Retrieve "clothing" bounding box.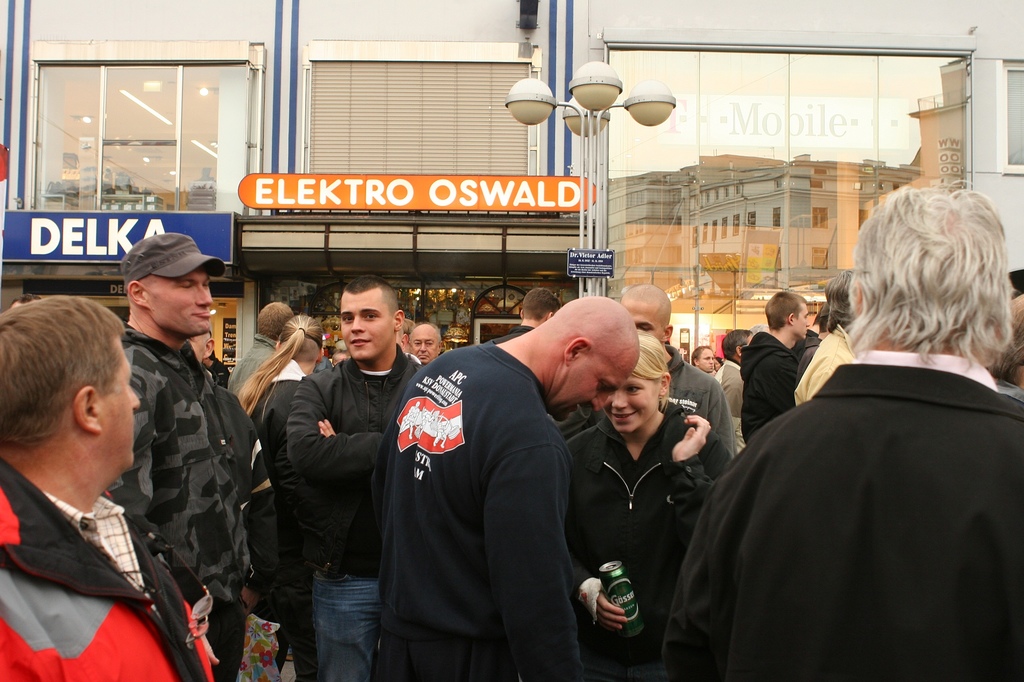
Bounding box: 705,356,765,461.
